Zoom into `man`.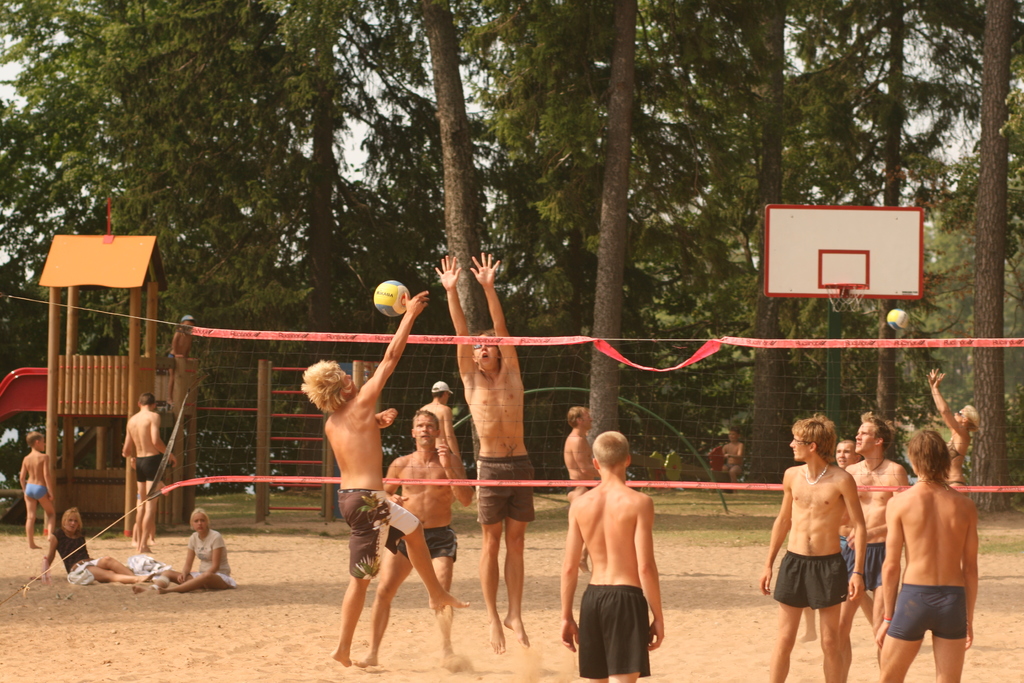
Zoom target: [560,404,602,575].
